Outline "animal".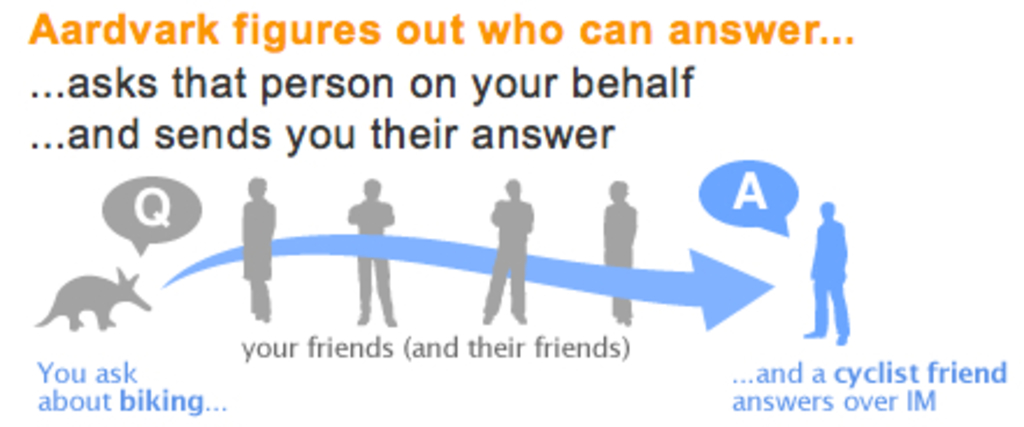
Outline: <region>28, 262, 156, 336</region>.
